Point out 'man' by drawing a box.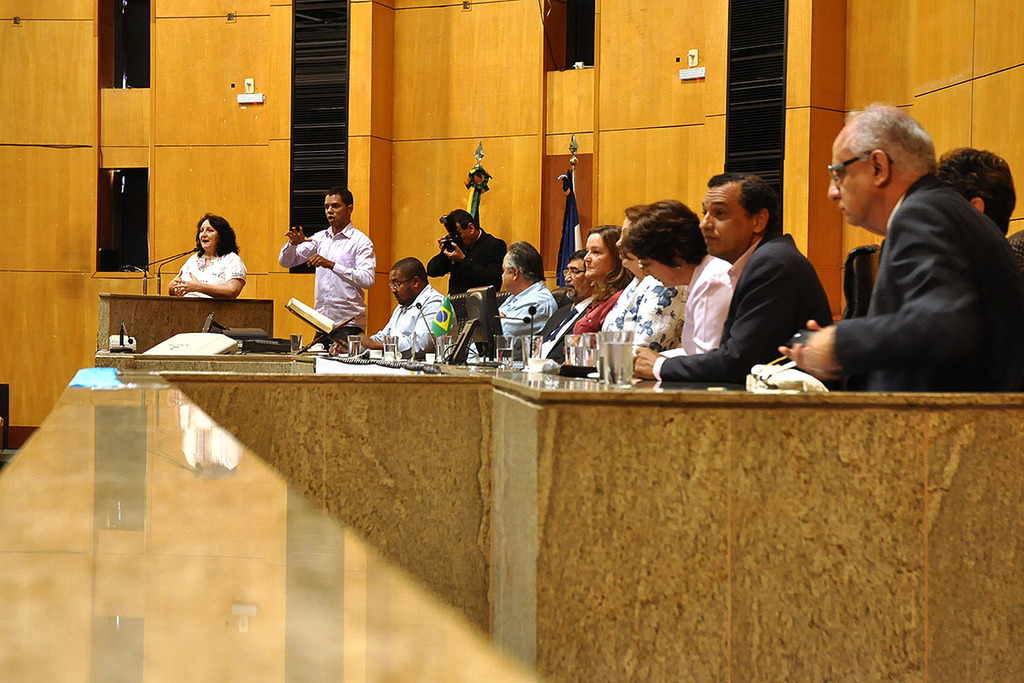
box=[363, 250, 461, 358].
